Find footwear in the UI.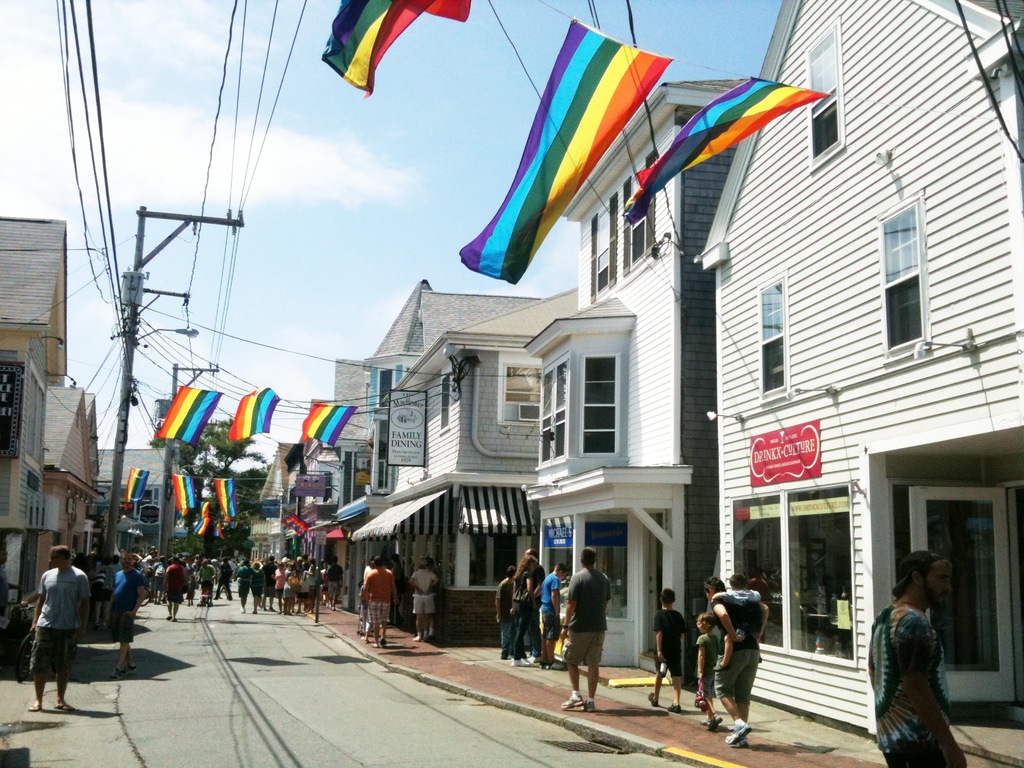
UI element at (left=362, top=637, right=369, bottom=646).
